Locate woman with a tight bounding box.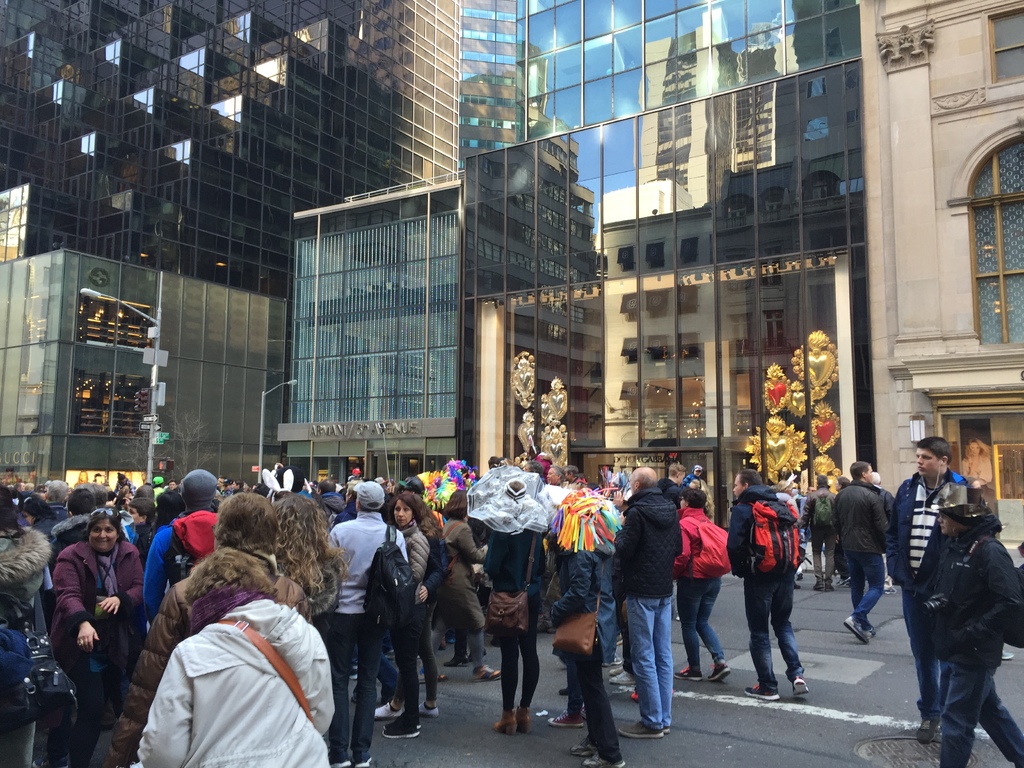
661 483 739 687.
